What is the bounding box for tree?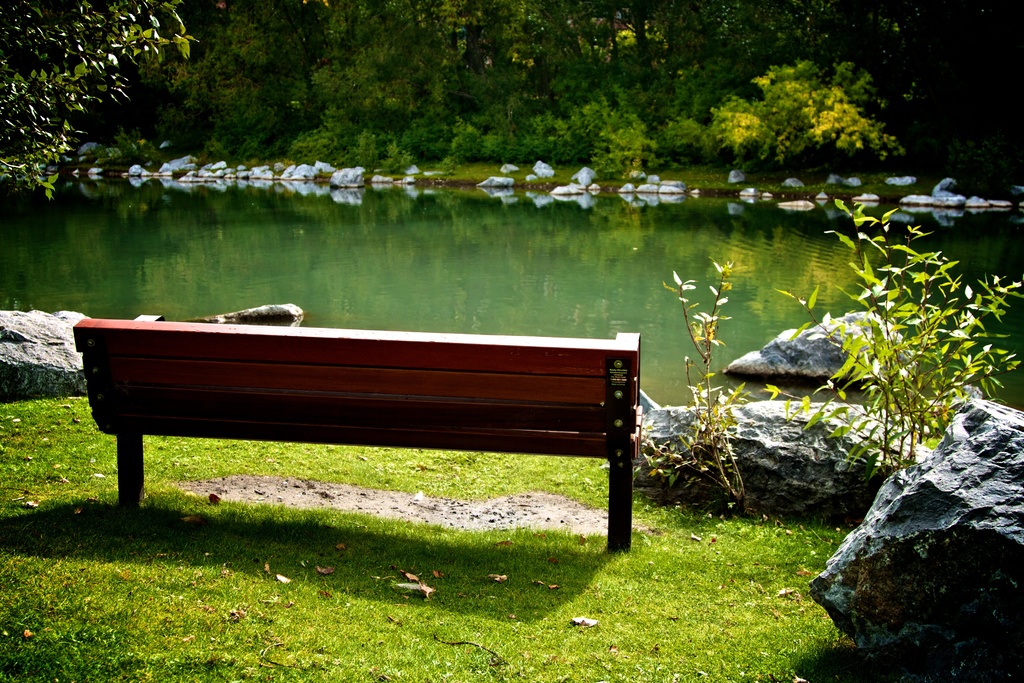
detection(0, 0, 202, 199).
